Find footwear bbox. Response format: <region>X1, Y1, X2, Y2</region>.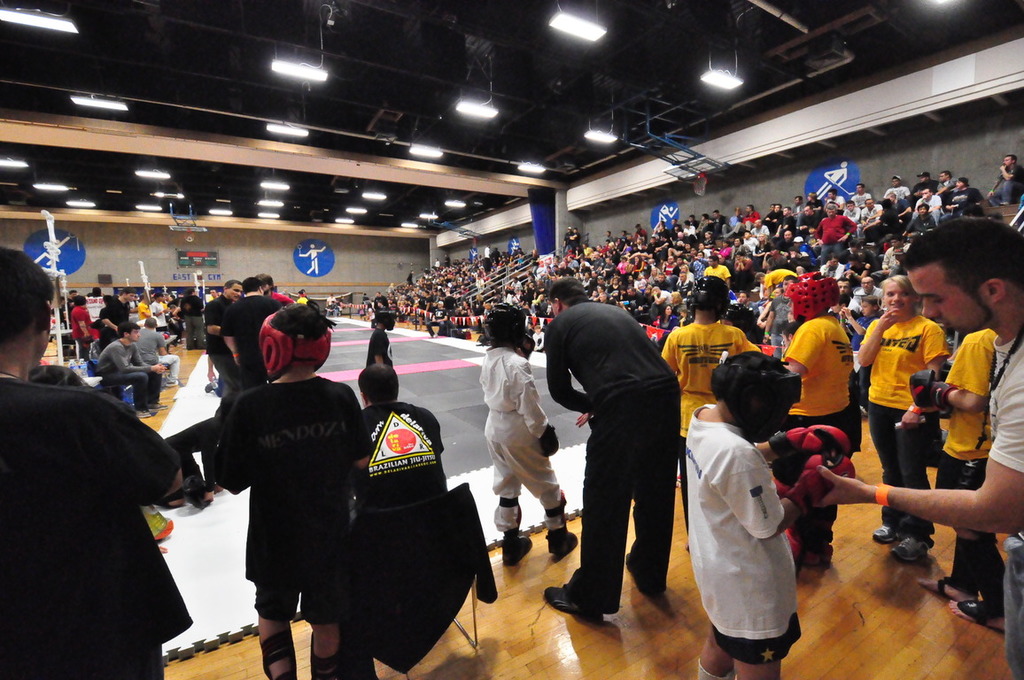
<region>871, 525, 896, 541</region>.
